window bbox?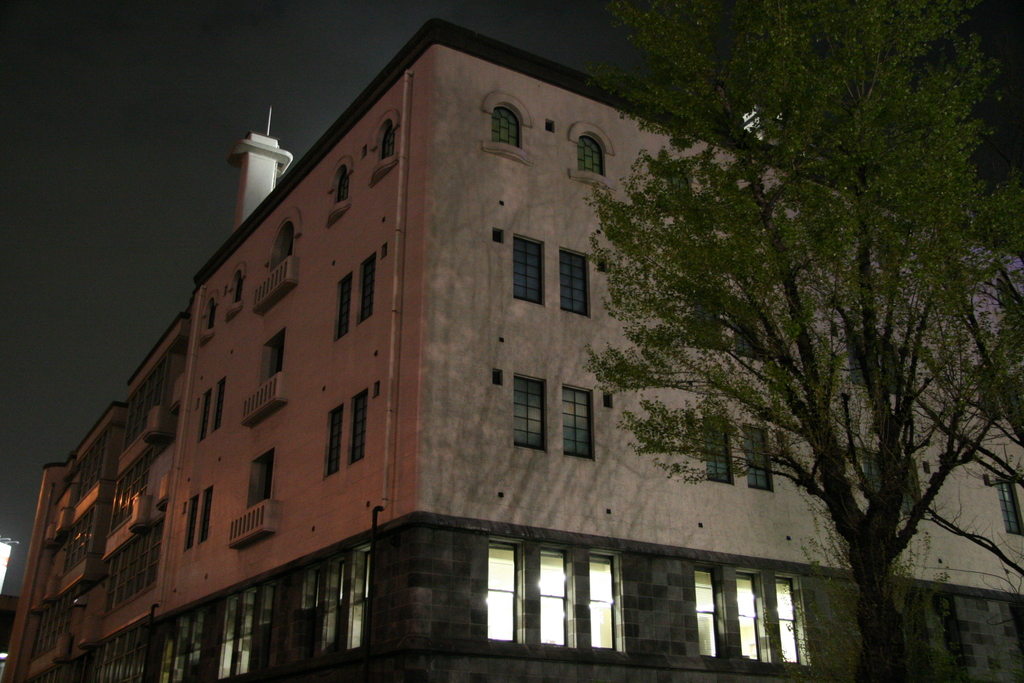
crop(509, 237, 545, 307)
